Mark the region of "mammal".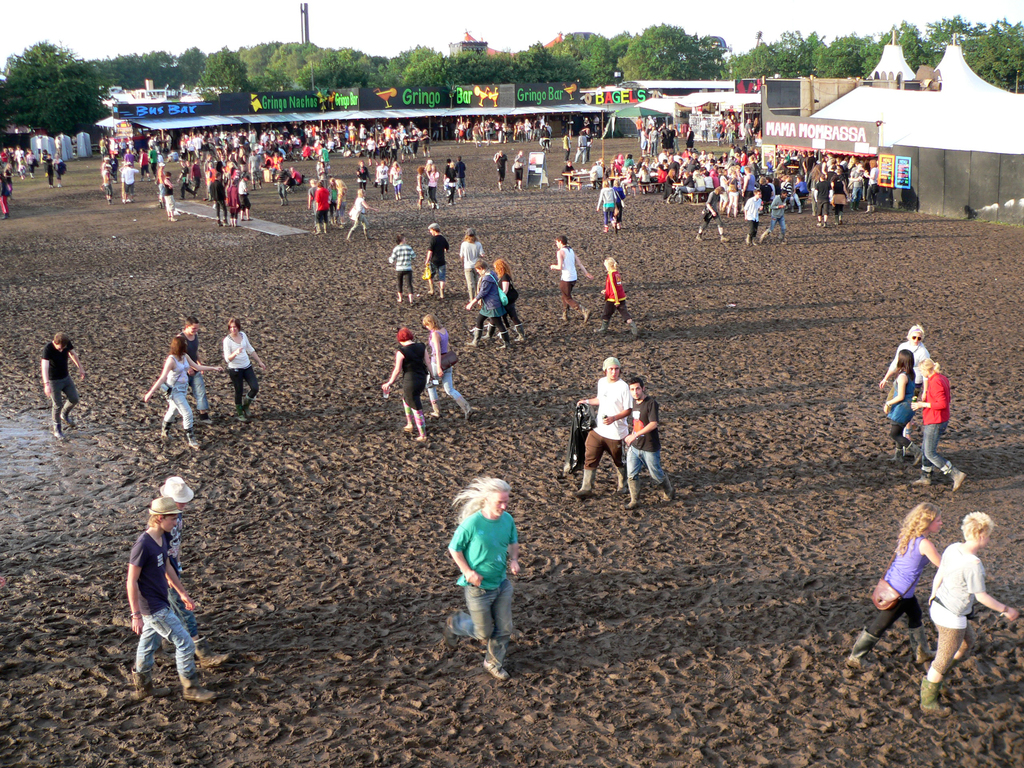
Region: [x1=223, y1=312, x2=267, y2=421].
